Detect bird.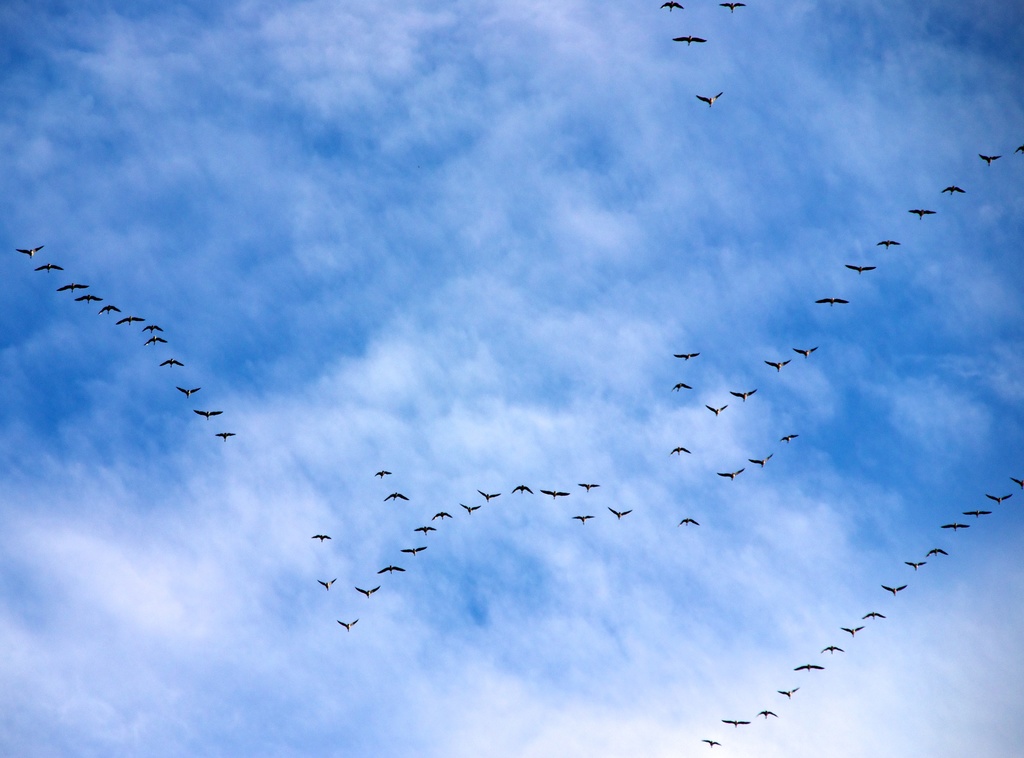
Detected at [73,293,106,301].
